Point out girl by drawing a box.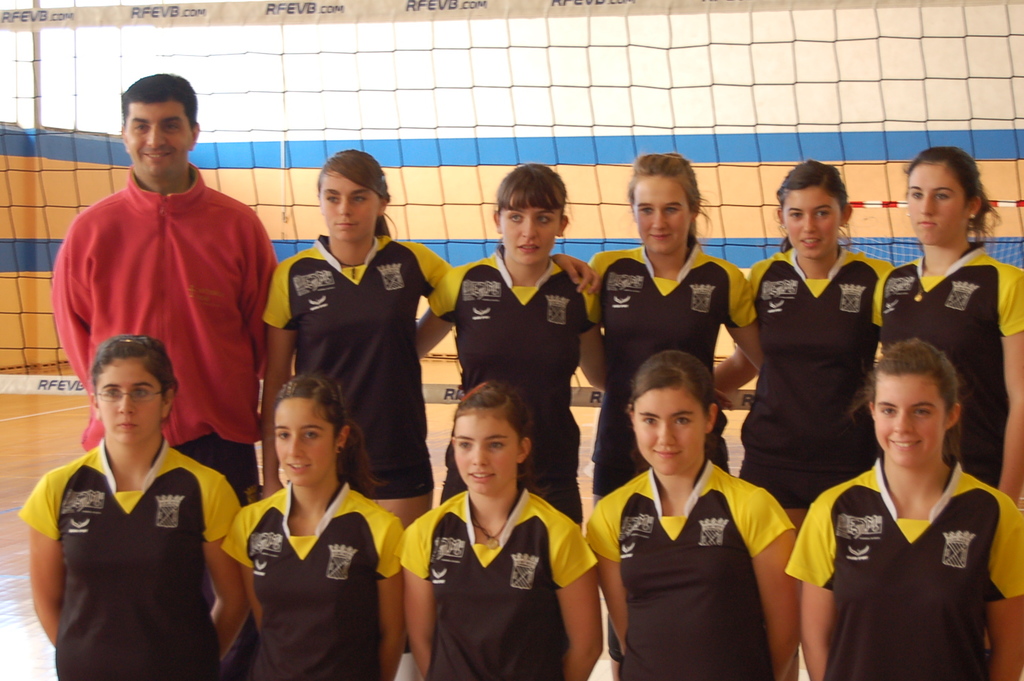
395, 381, 602, 680.
